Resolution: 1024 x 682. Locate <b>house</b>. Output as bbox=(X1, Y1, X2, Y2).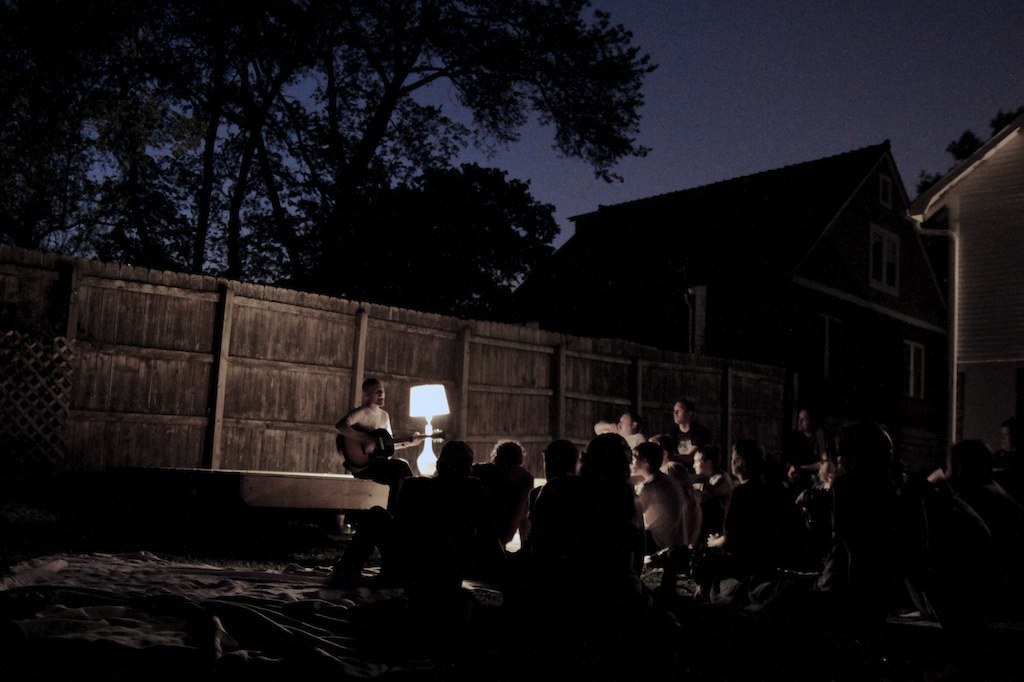
bbox=(499, 135, 955, 454).
